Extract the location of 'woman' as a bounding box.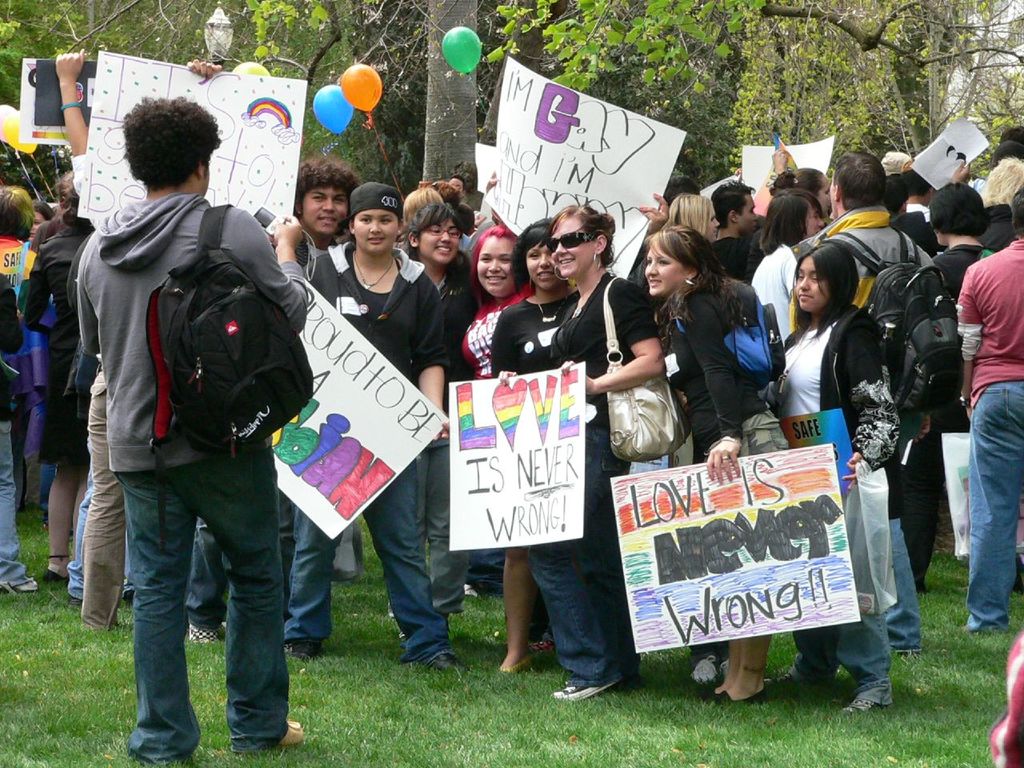
{"x1": 746, "y1": 186, "x2": 835, "y2": 330}.
